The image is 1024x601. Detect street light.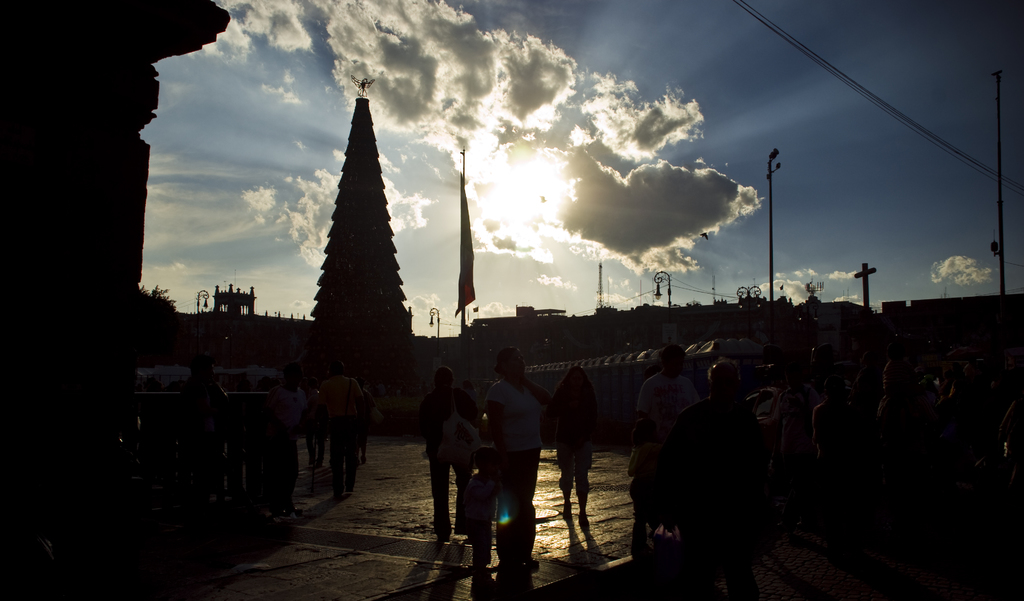
Detection: (x1=650, y1=261, x2=674, y2=325).
